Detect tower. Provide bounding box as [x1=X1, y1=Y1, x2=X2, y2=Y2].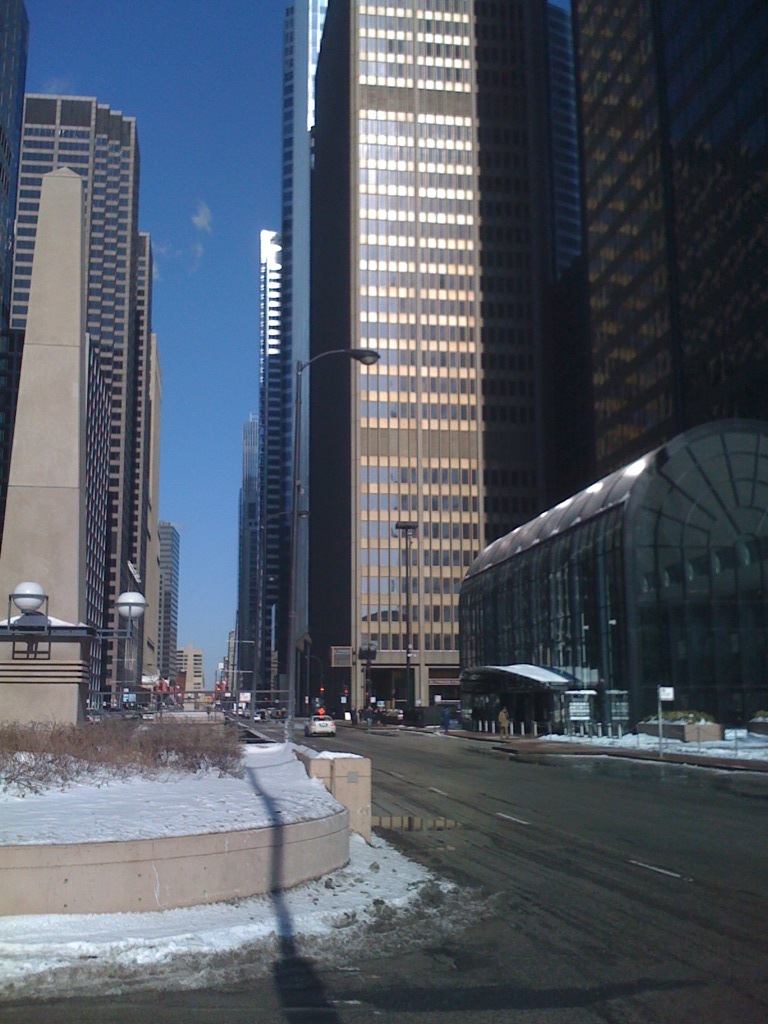
[x1=283, y1=0, x2=326, y2=688].
